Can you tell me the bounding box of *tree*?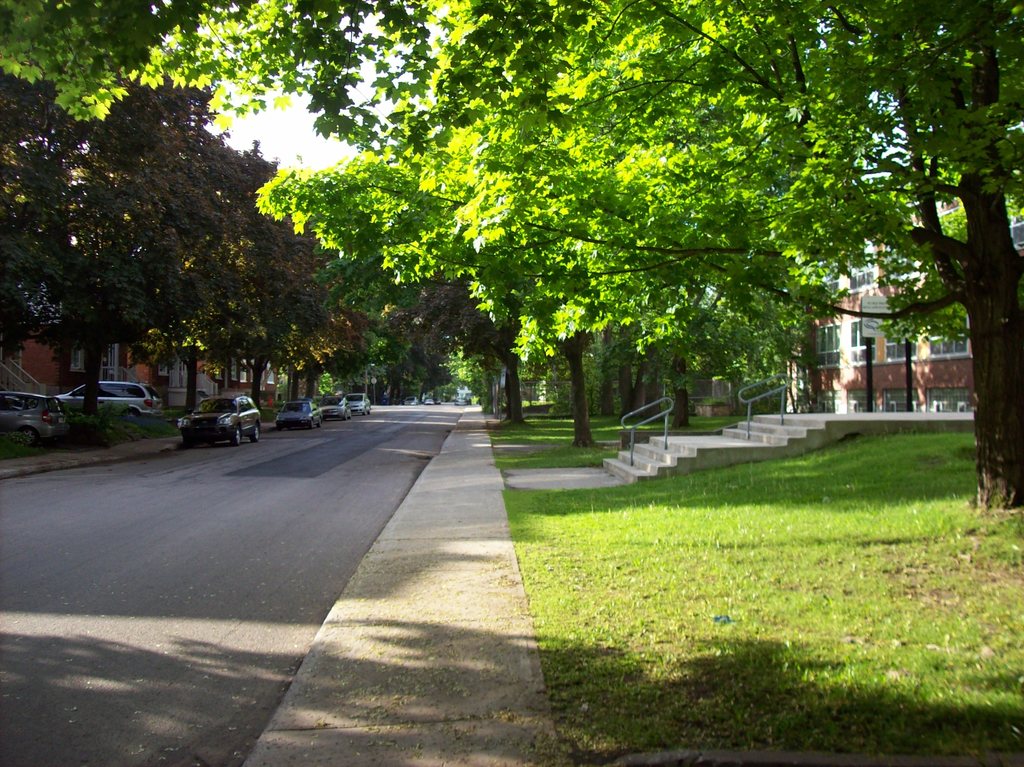
355, 0, 872, 433.
